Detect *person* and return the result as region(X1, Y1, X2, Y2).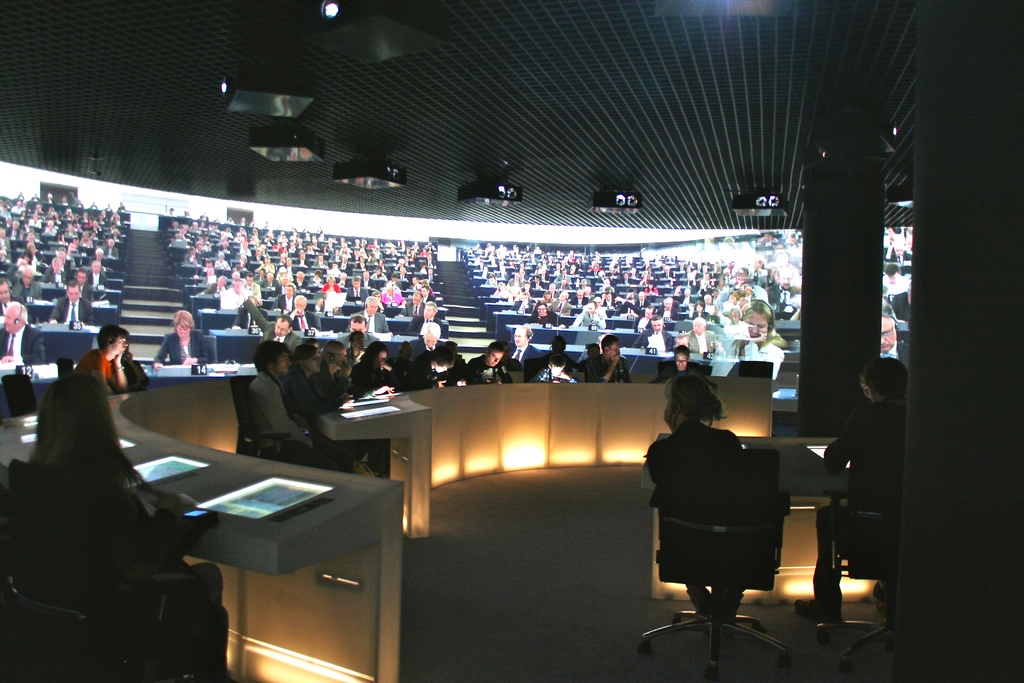
region(879, 298, 915, 374).
